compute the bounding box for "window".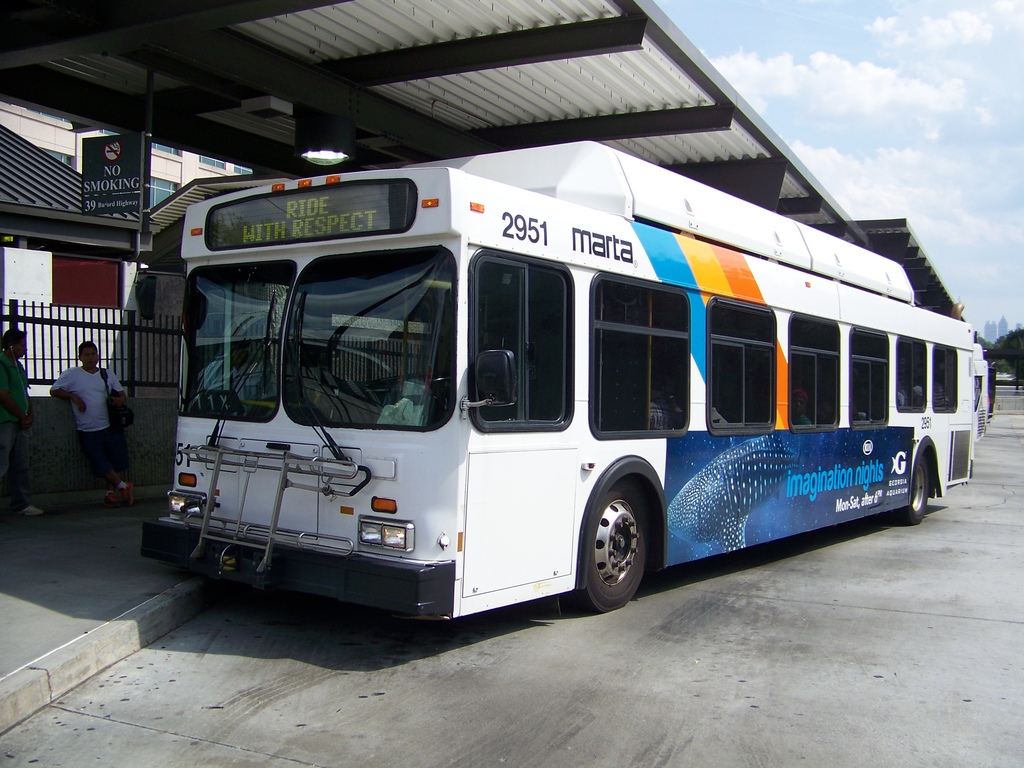
l=589, t=273, r=689, b=440.
